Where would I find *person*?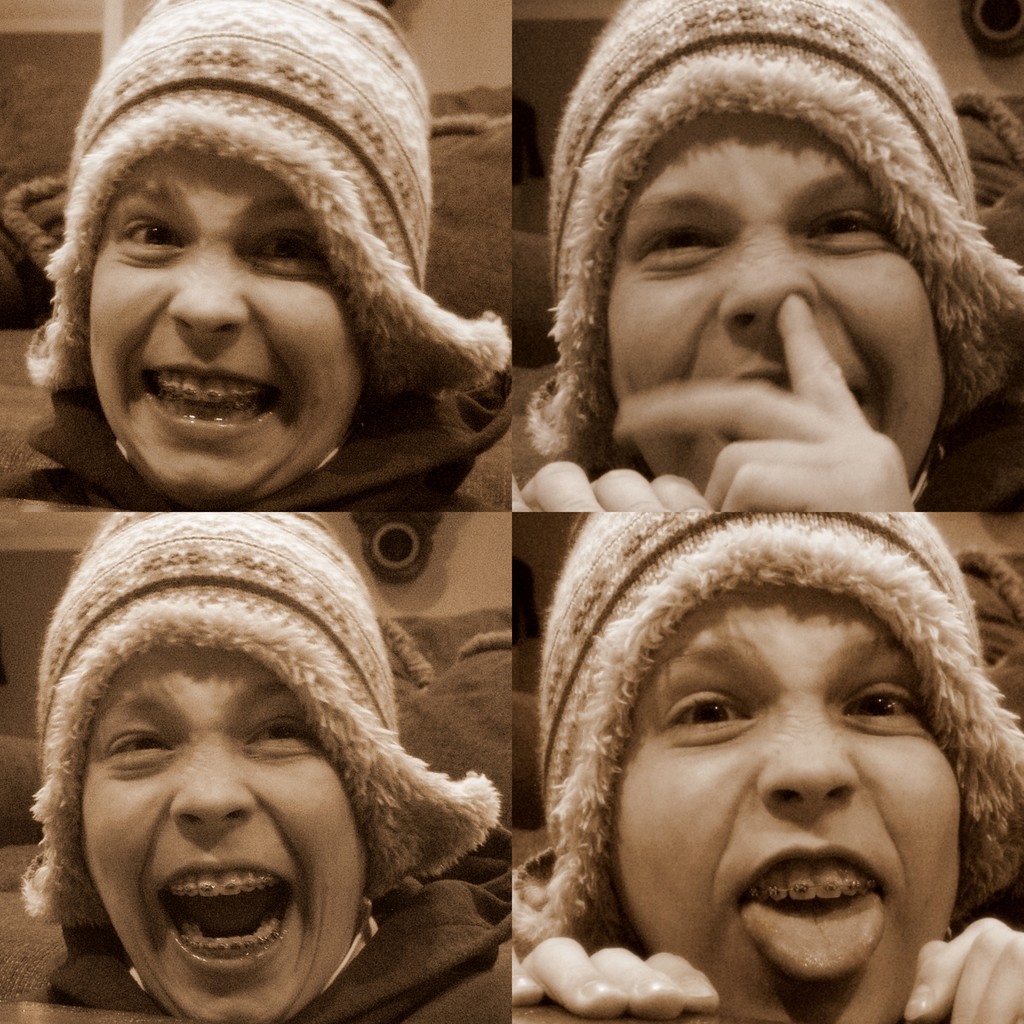
At 0,507,509,1023.
